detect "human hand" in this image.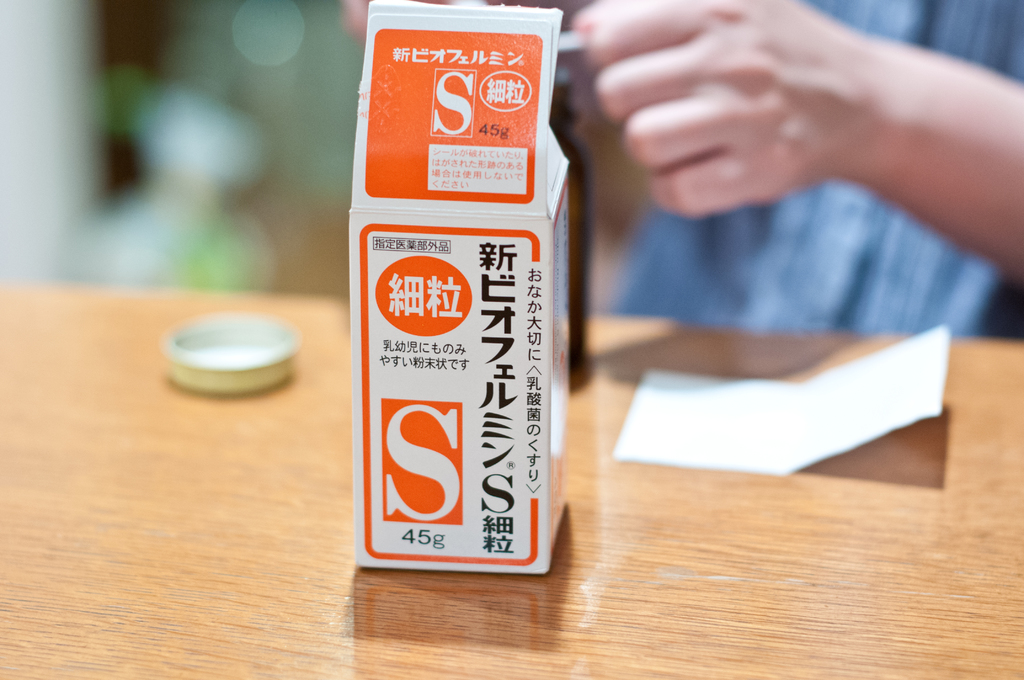
Detection: 566 24 976 226.
